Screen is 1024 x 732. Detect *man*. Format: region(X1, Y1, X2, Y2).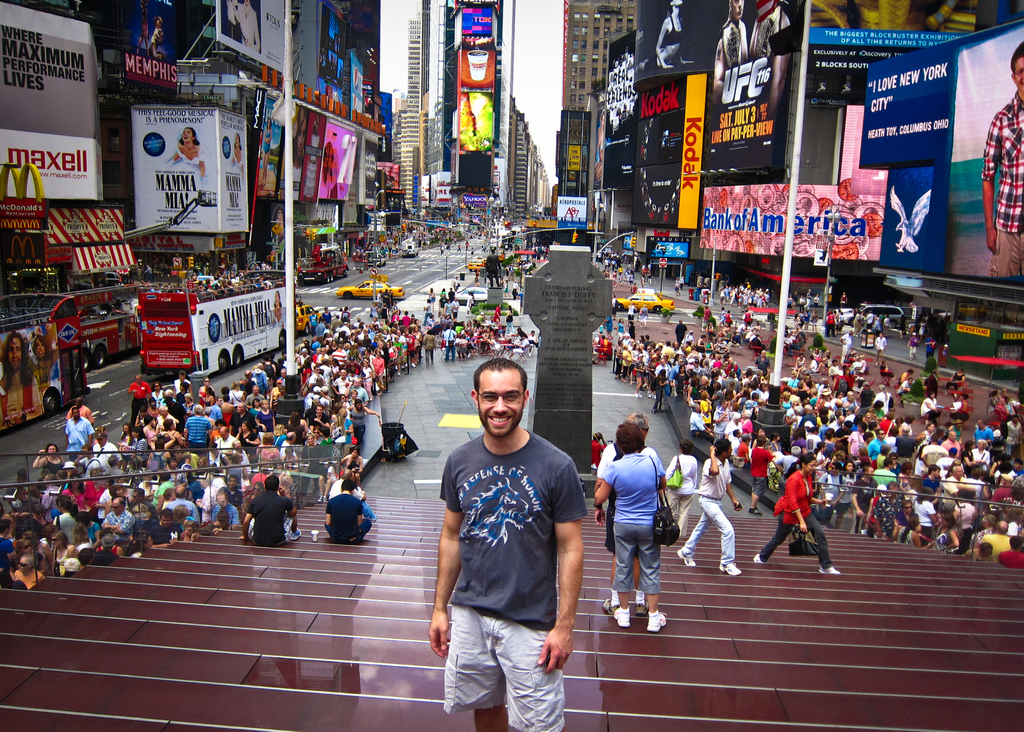
region(164, 483, 200, 521).
